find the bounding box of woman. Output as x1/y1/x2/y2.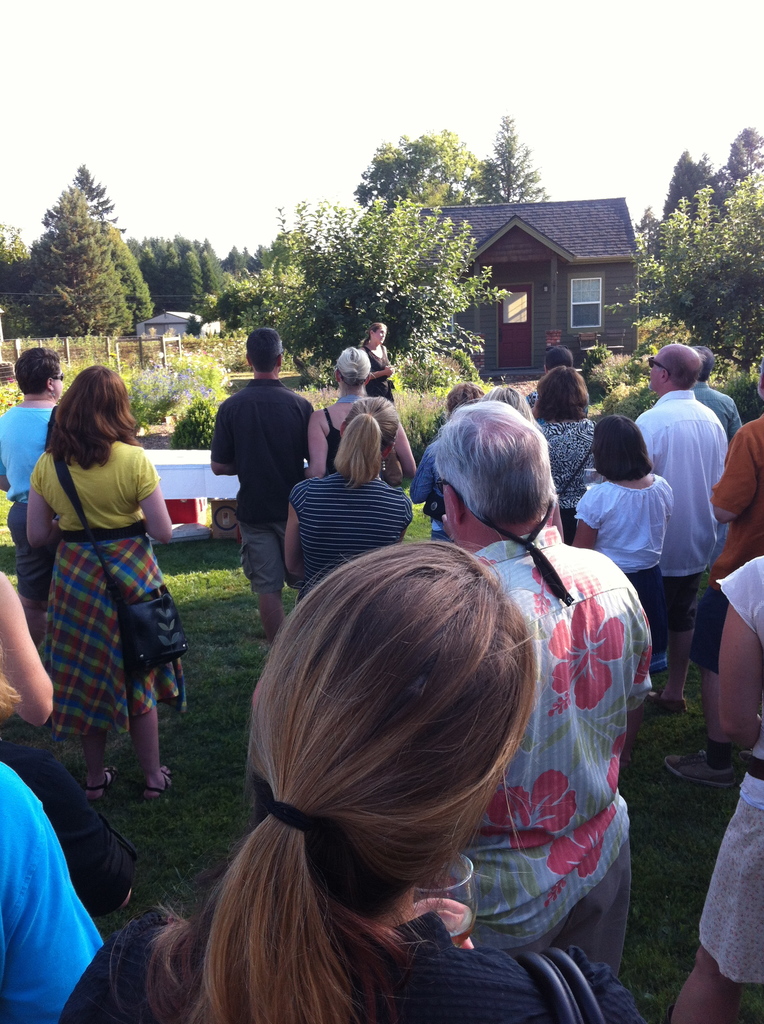
294/345/417/487.
